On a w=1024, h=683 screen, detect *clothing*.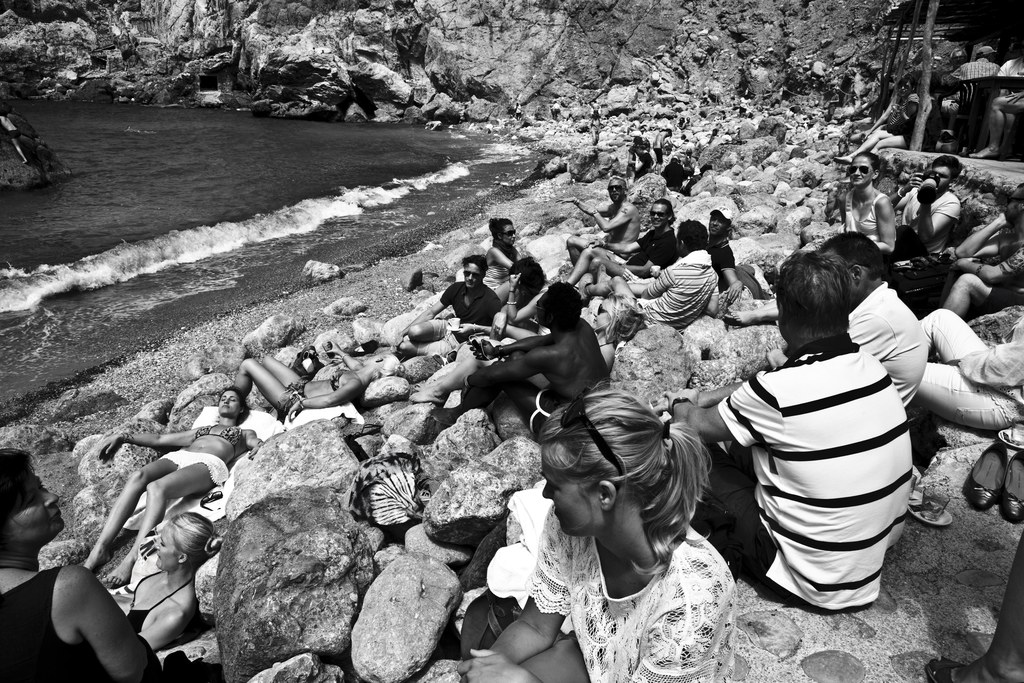
(x1=710, y1=292, x2=932, y2=625).
